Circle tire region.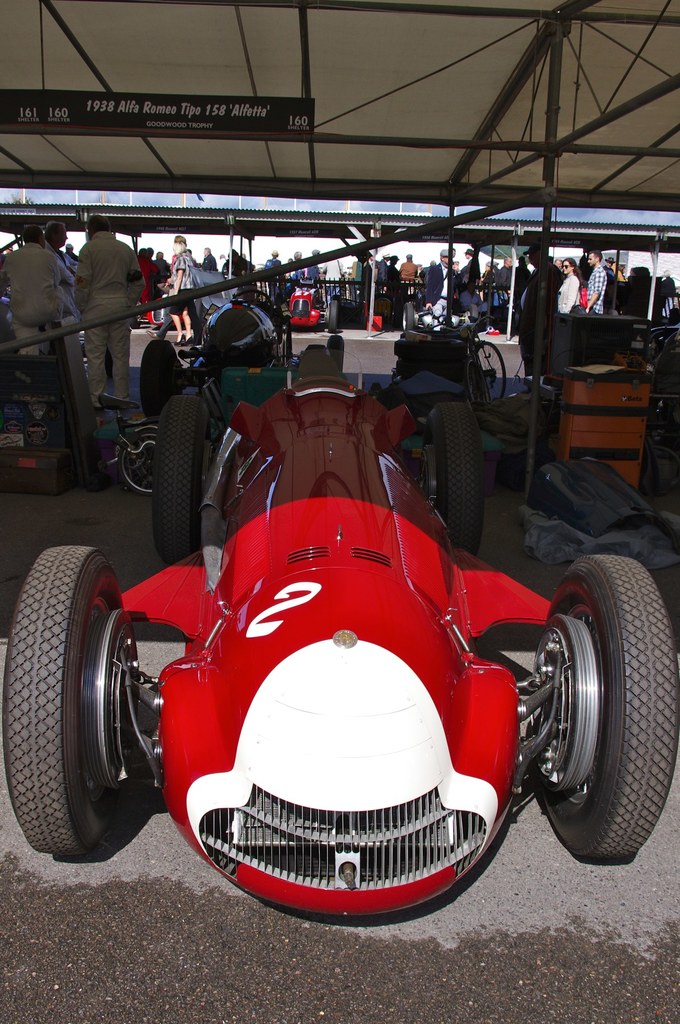
Region: region(130, 316, 142, 328).
